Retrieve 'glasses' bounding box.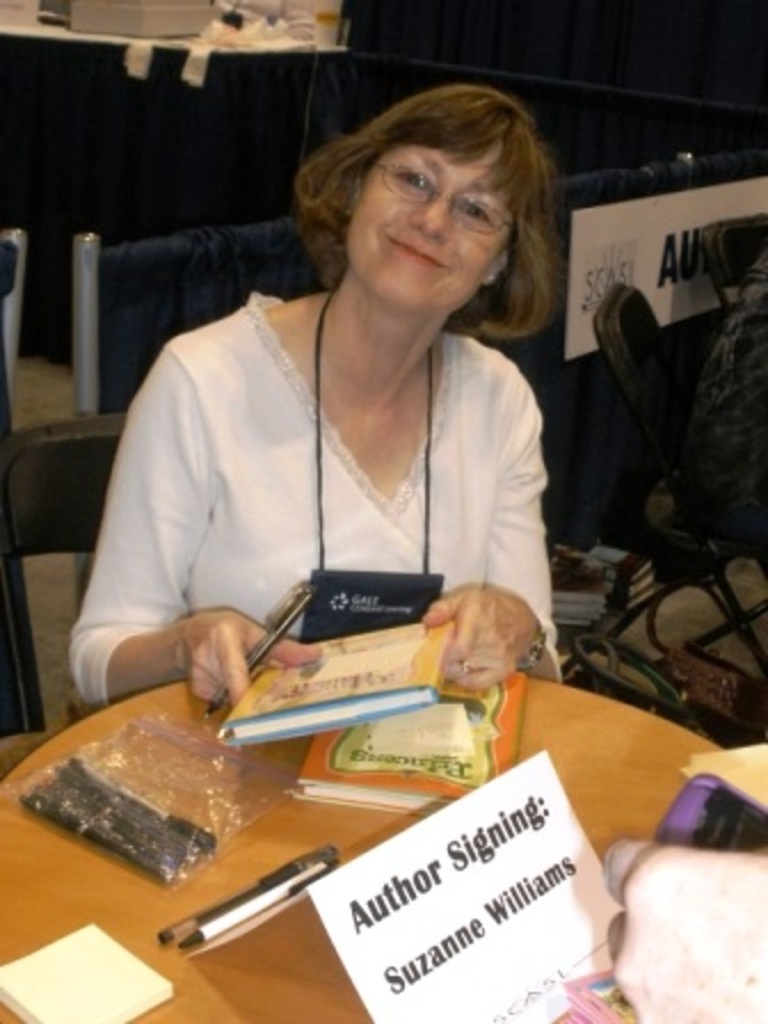
Bounding box: <box>343,158,526,217</box>.
